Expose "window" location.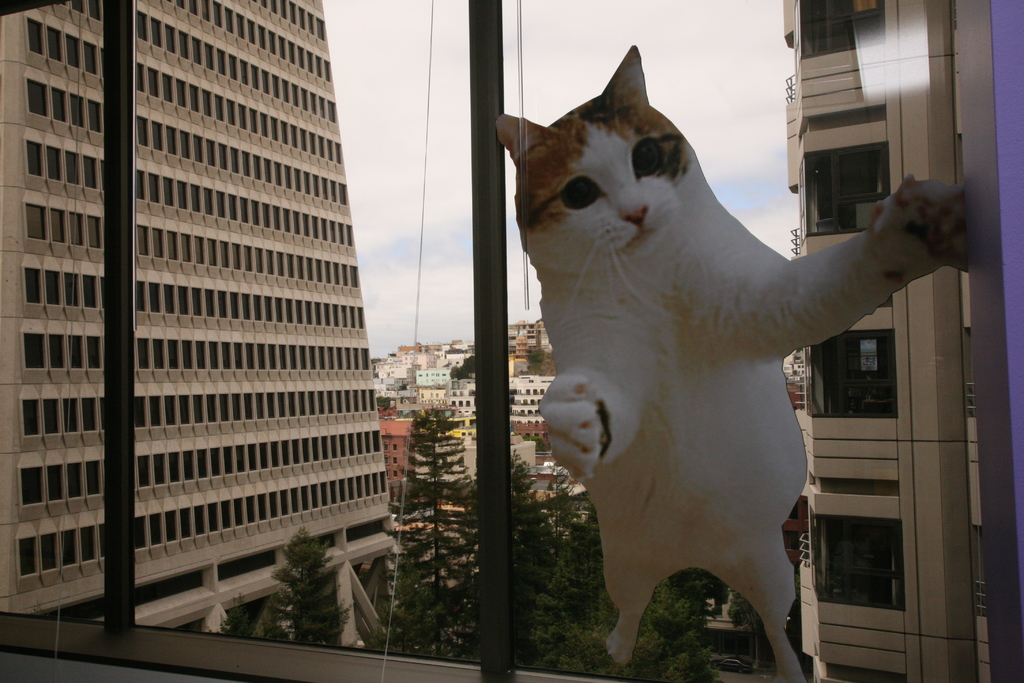
Exposed at bbox=[67, 337, 84, 368].
